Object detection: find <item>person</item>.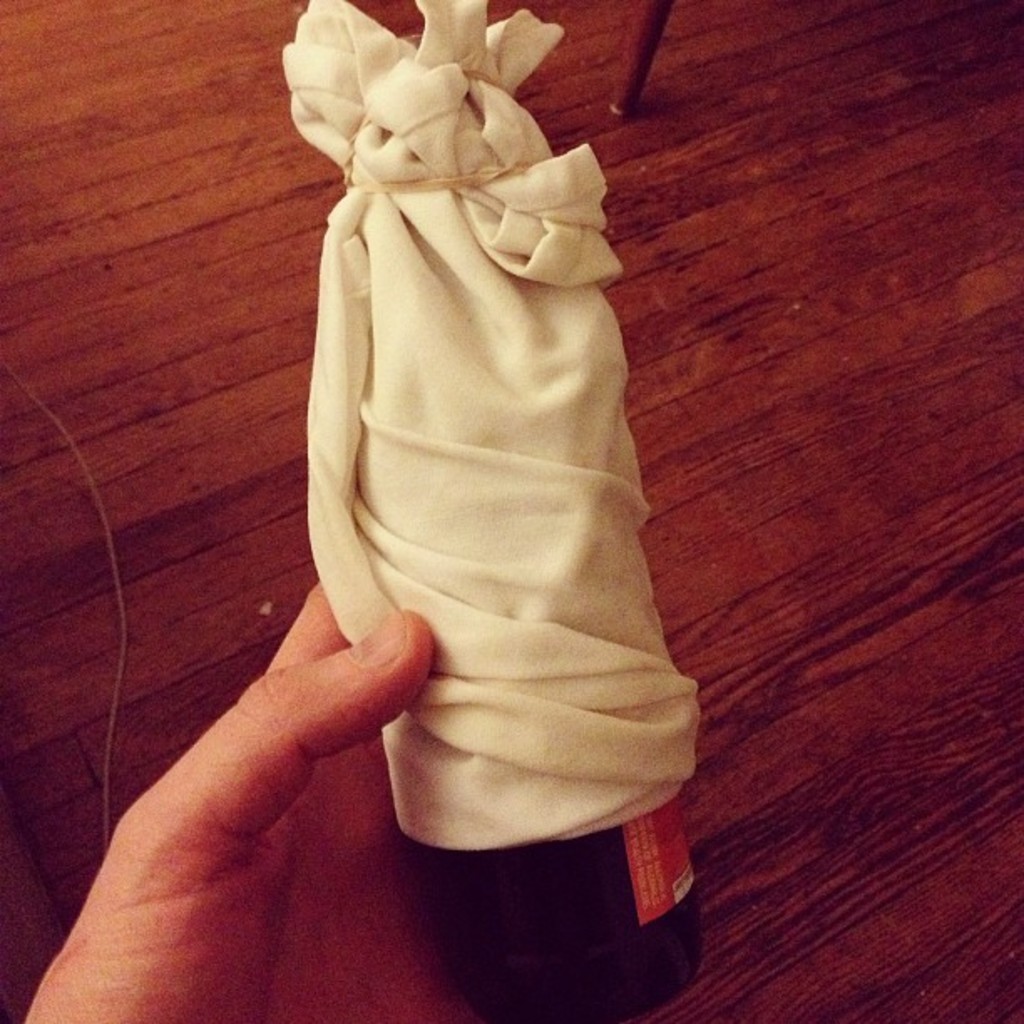
{"x1": 22, "y1": 582, "x2": 500, "y2": 1022}.
